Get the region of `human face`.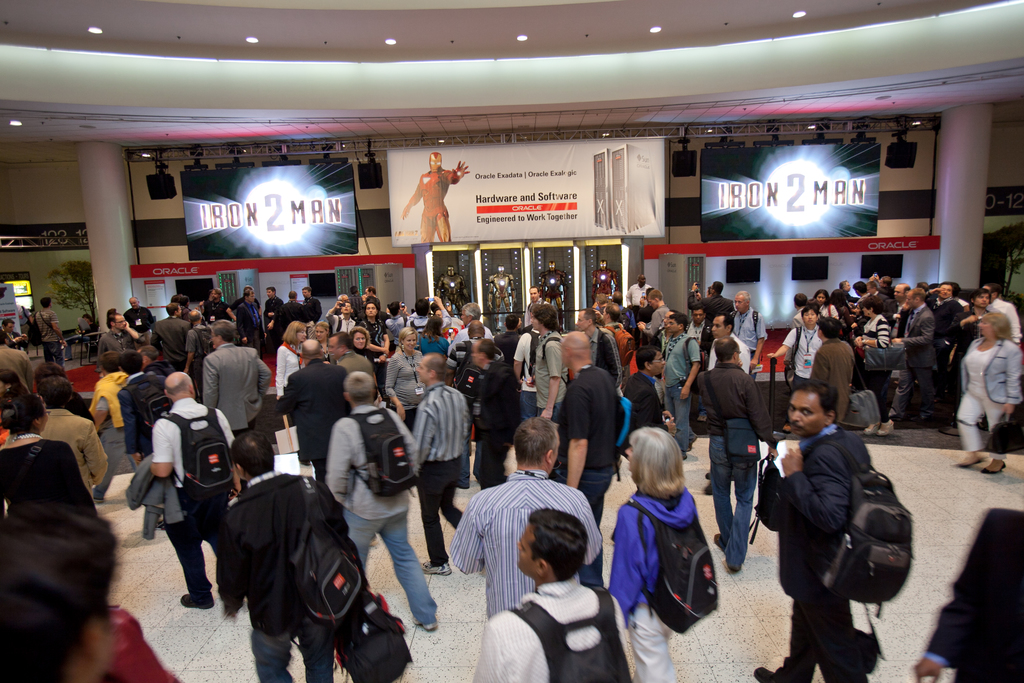
(814, 292, 828, 306).
